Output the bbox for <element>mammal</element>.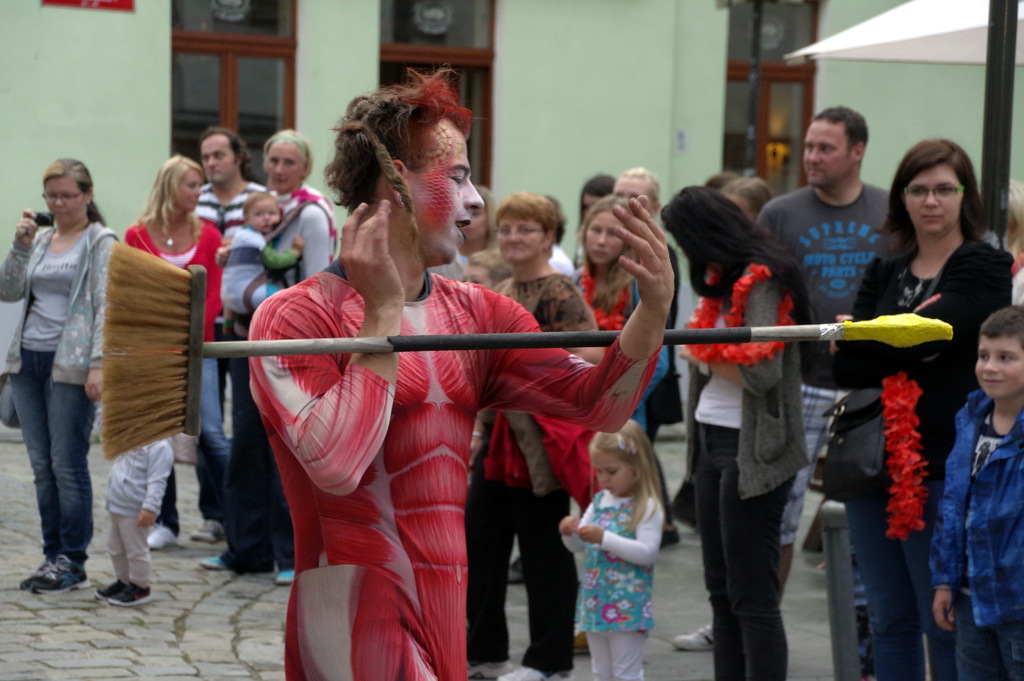
select_region(662, 104, 895, 645).
